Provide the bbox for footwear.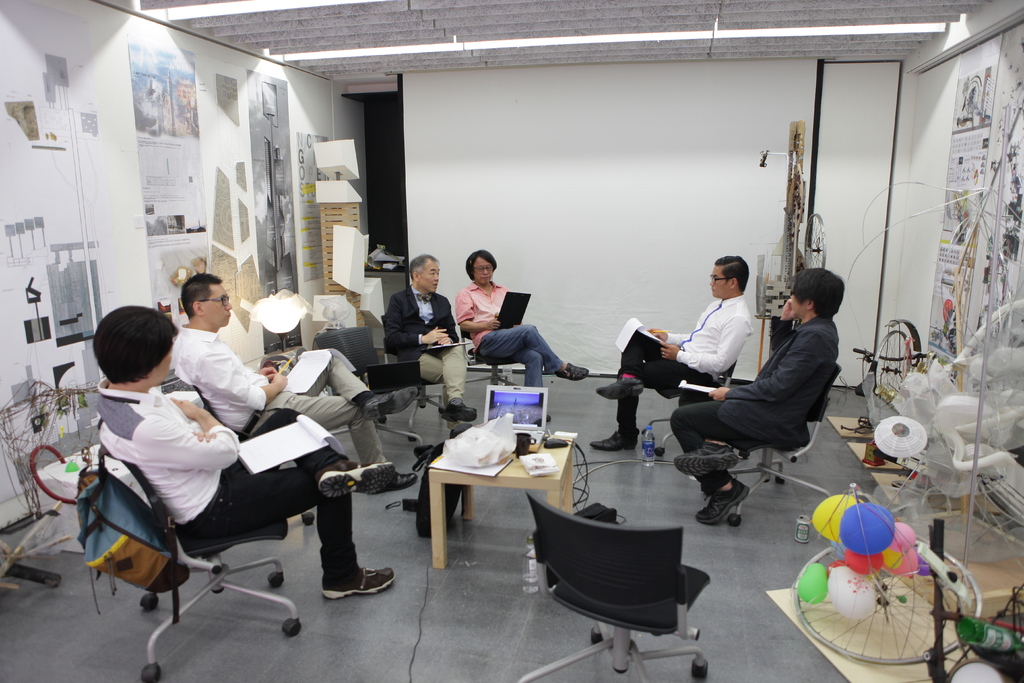
(378,470,419,493).
